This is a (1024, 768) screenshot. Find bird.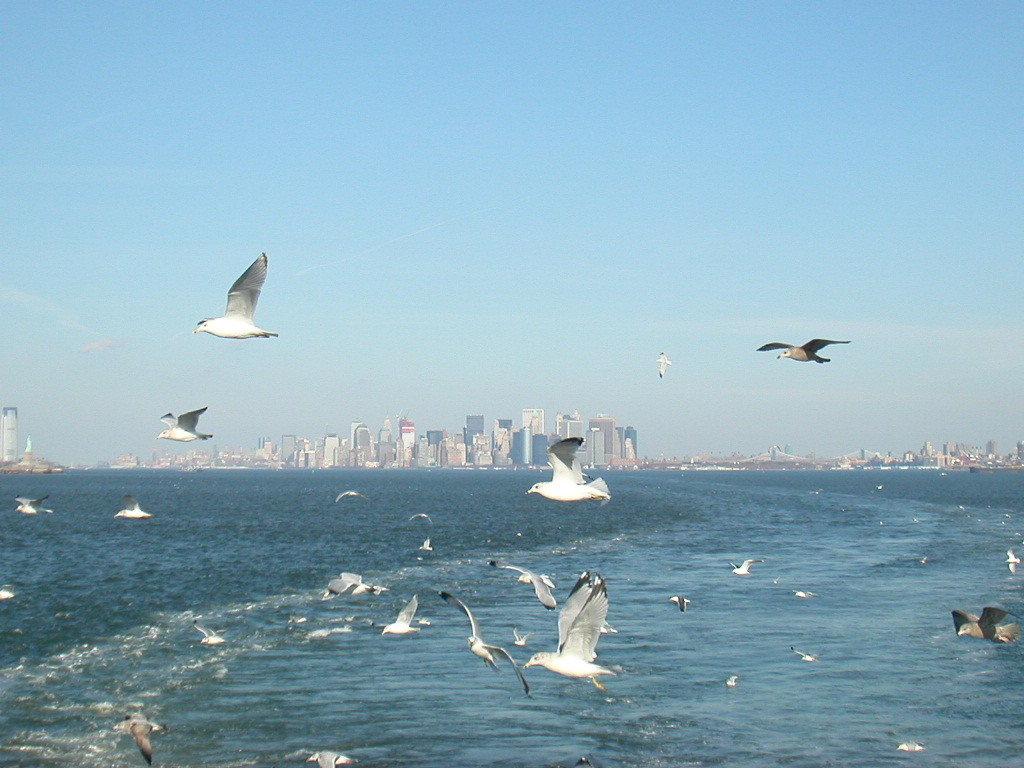
Bounding box: rect(521, 432, 611, 501).
